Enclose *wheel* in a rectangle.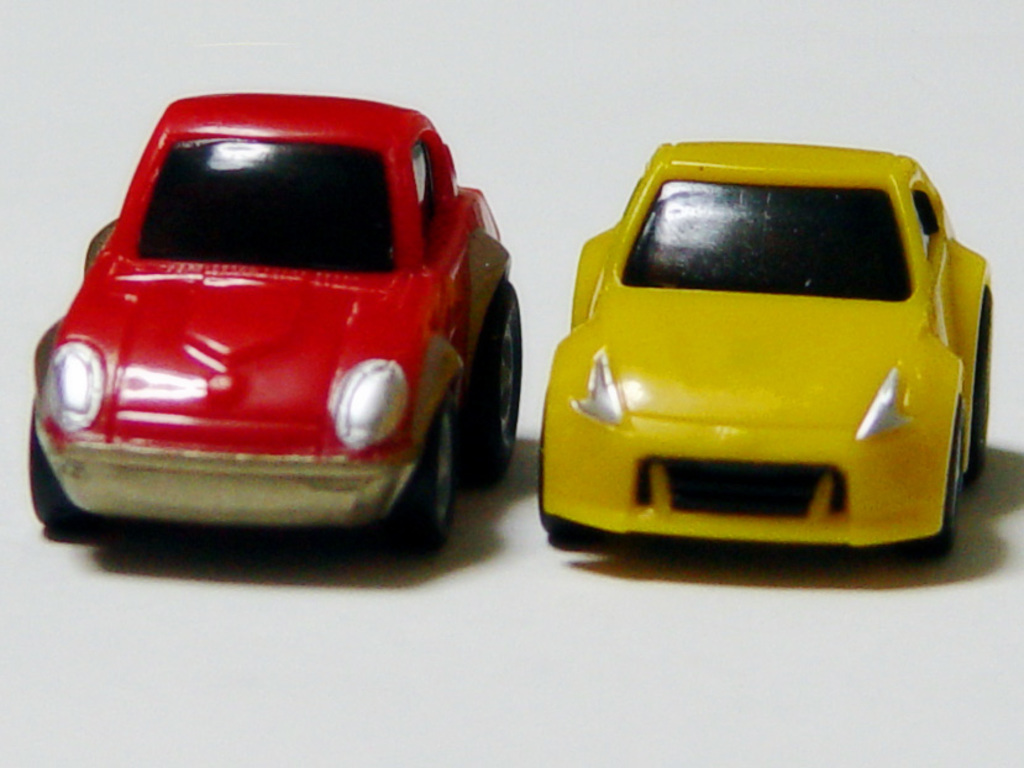
(left=17, top=421, right=79, bottom=524).
